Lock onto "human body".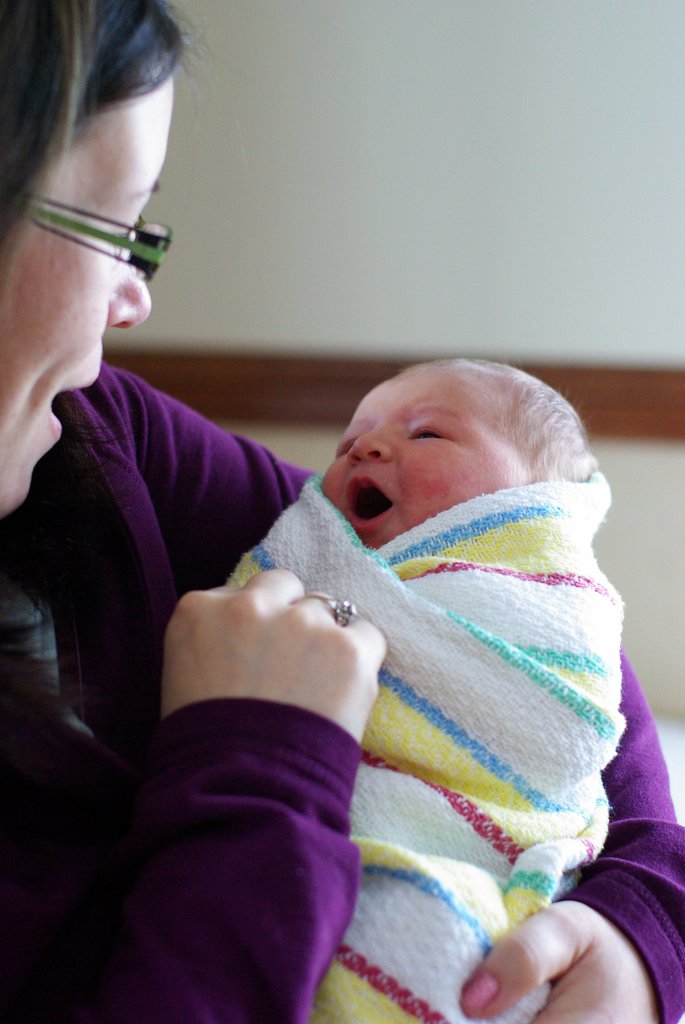
Locked: BBox(0, 0, 684, 1023).
